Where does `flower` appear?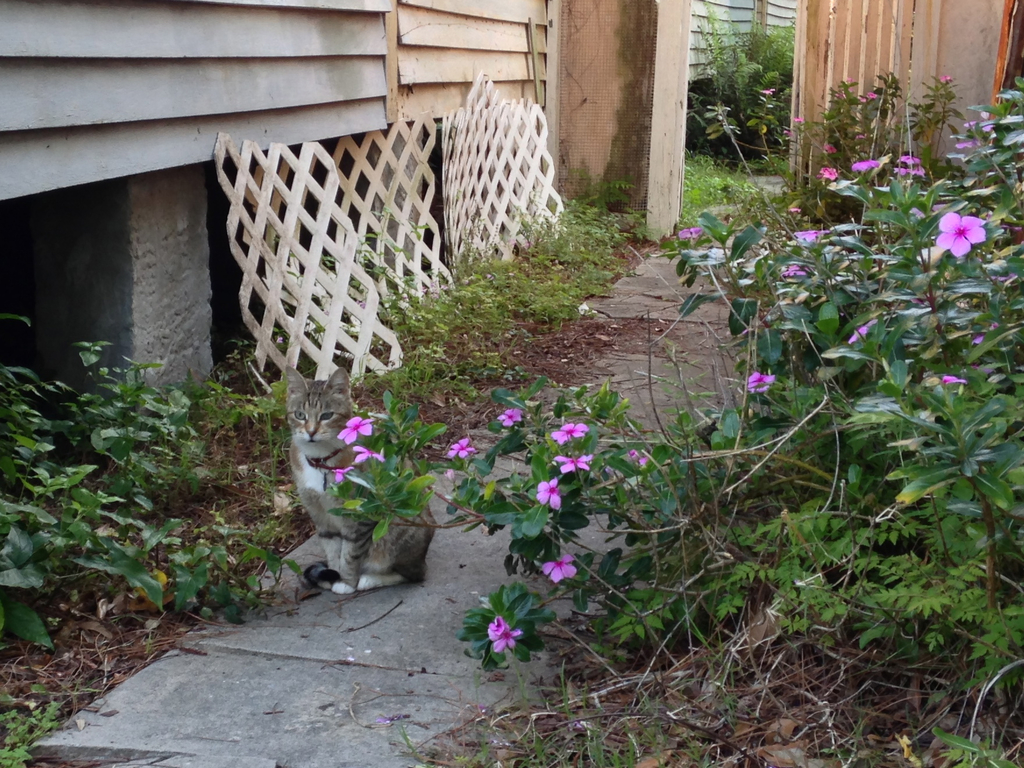
Appears at select_region(496, 406, 524, 429).
